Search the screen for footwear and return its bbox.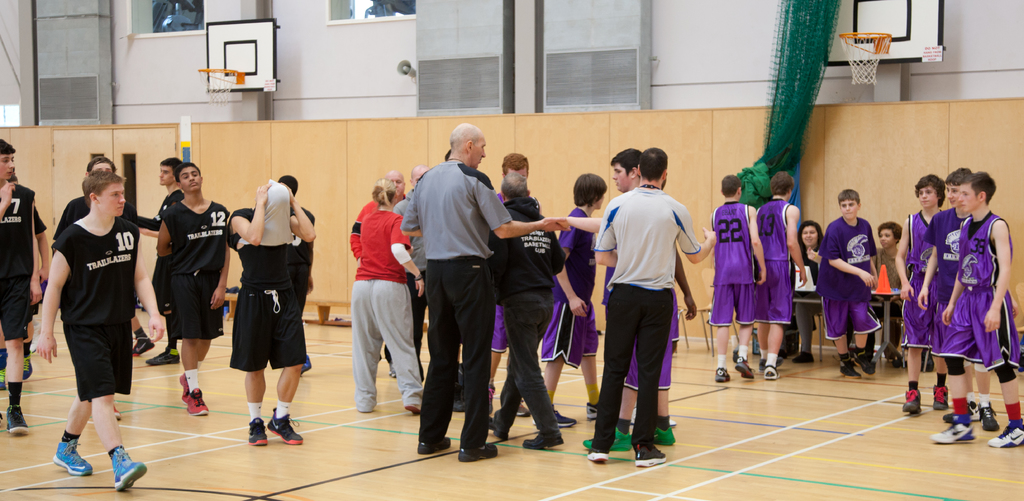
Found: locate(131, 333, 164, 356).
